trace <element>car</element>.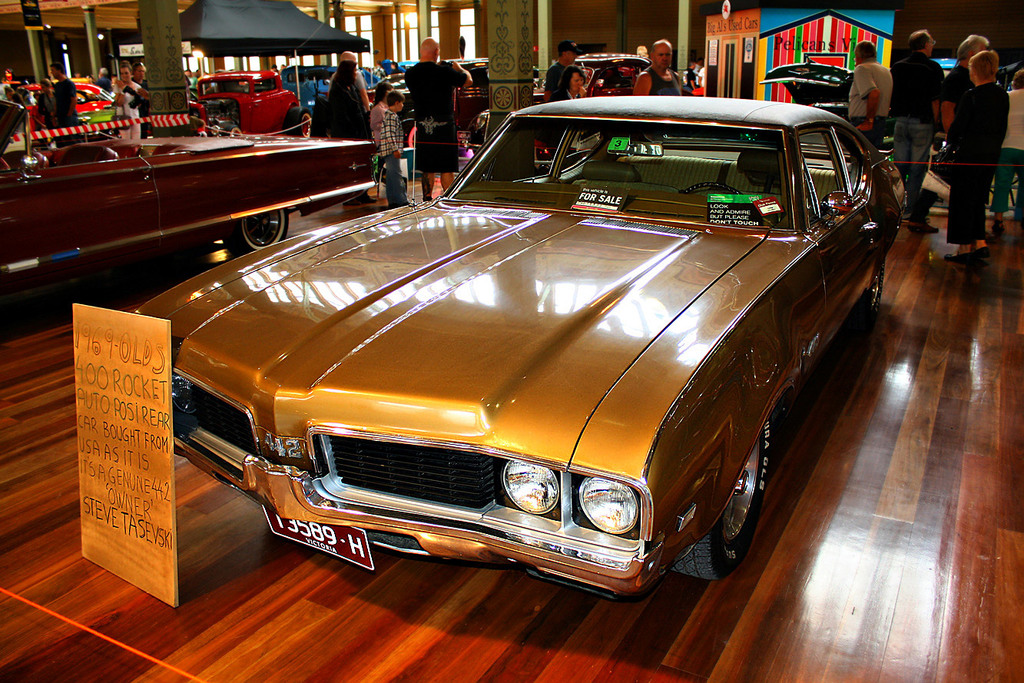
Traced to region(143, 108, 898, 607).
